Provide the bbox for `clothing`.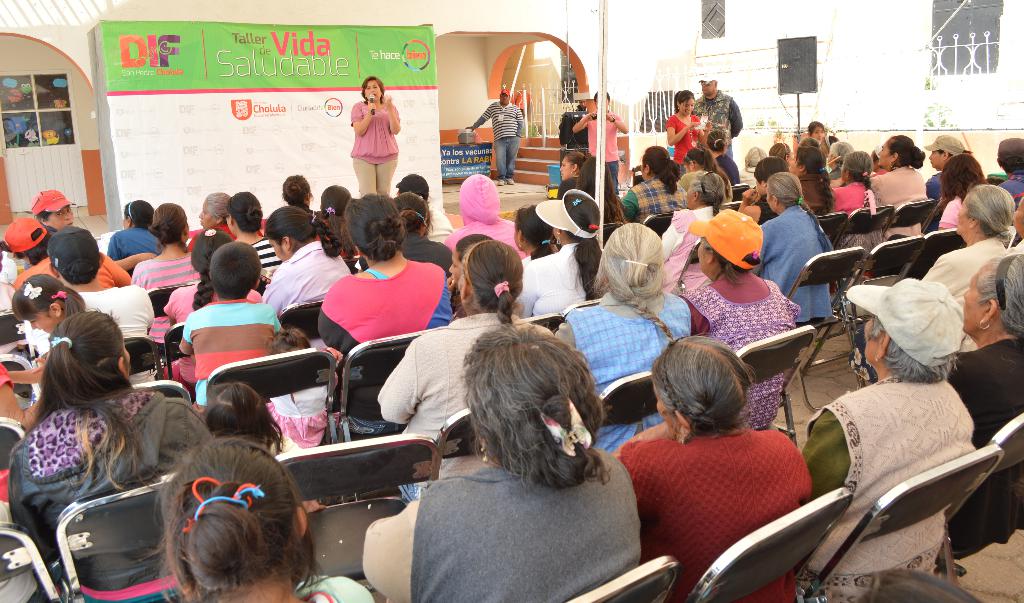
box=[680, 270, 805, 431].
